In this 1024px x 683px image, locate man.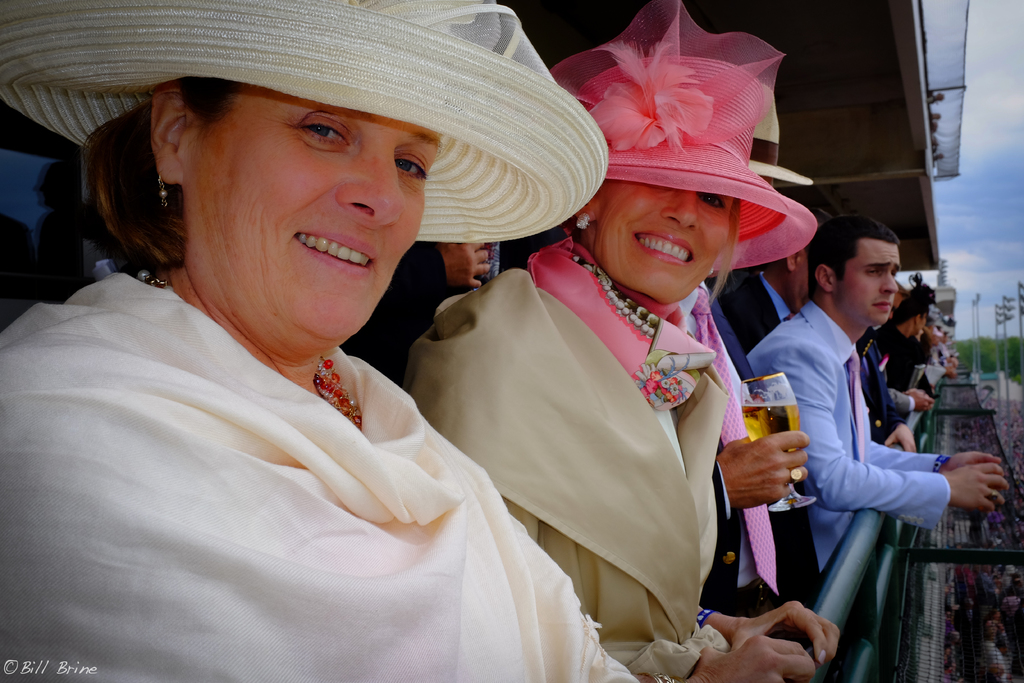
Bounding box: l=746, t=215, r=1011, b=570.
